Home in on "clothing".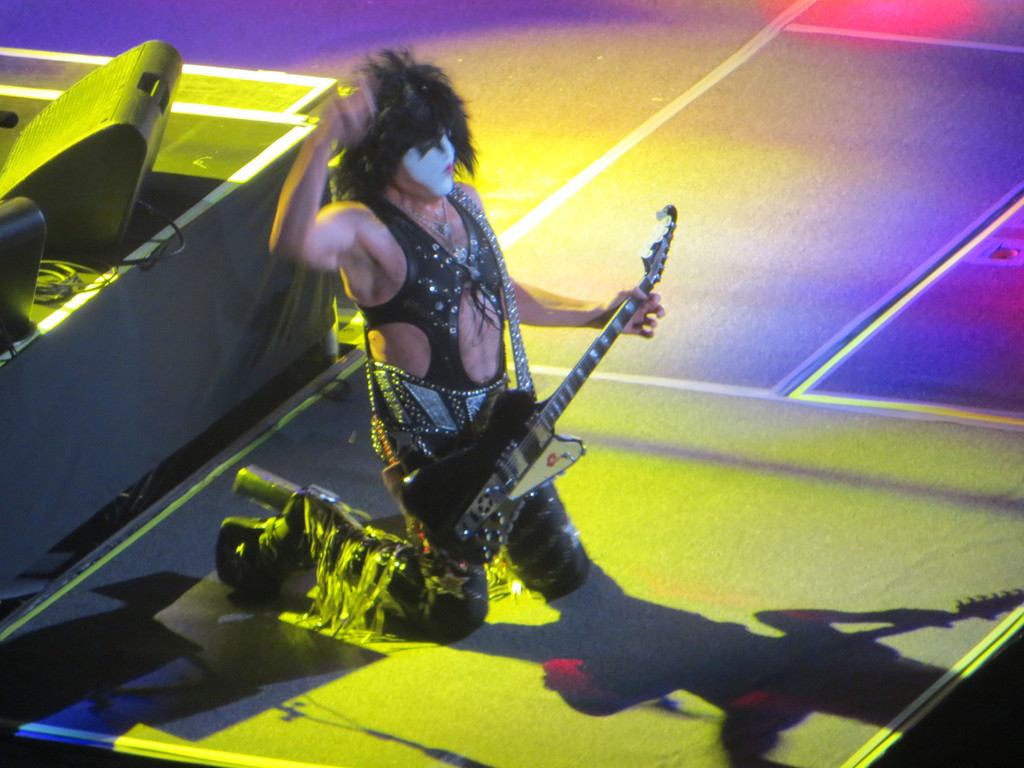
Homed in at rect(300, 125, 628, 594).
